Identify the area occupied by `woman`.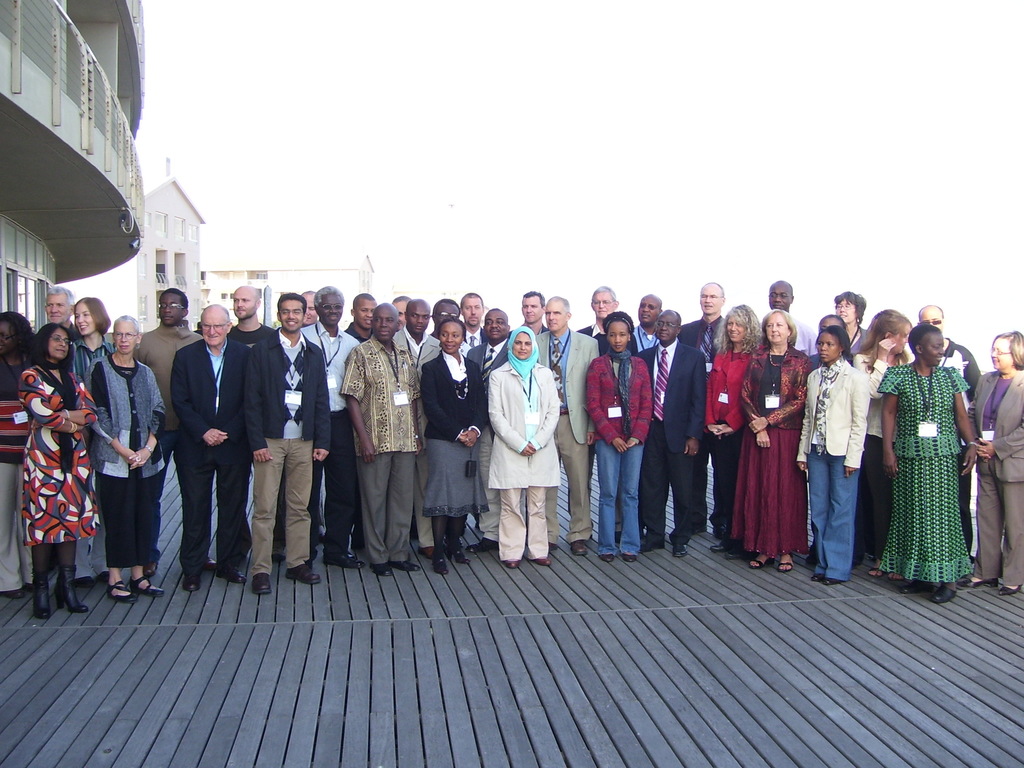
Area: (582, 309, 656, 556).
